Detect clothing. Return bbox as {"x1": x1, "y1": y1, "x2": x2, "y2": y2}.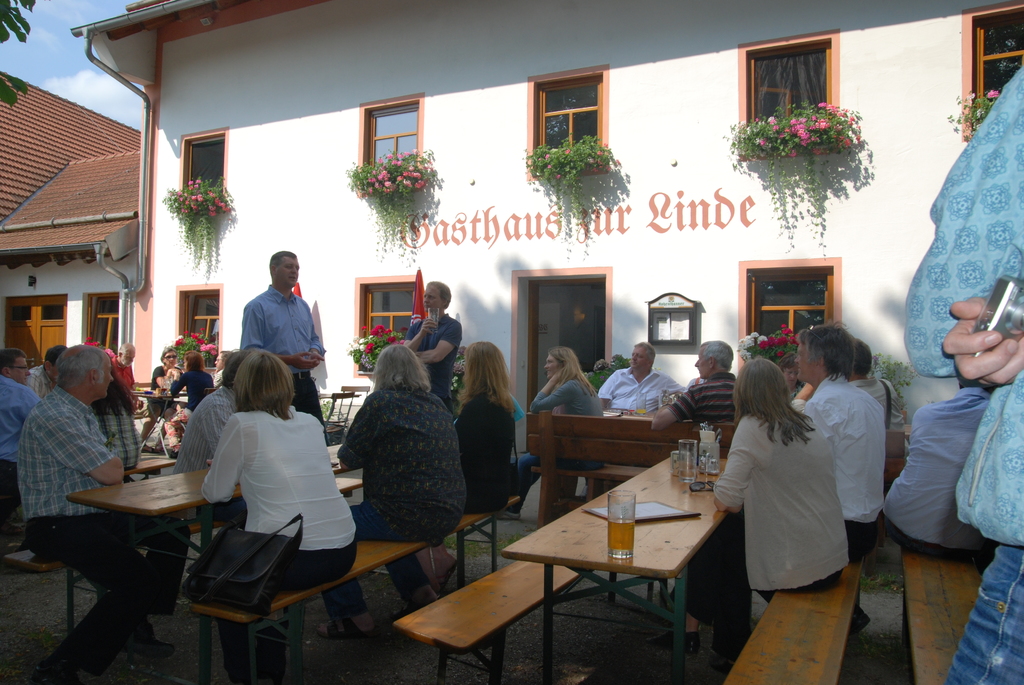
{"x1": 241, "y1": 283, "x2": 328, "y2": 442}.
